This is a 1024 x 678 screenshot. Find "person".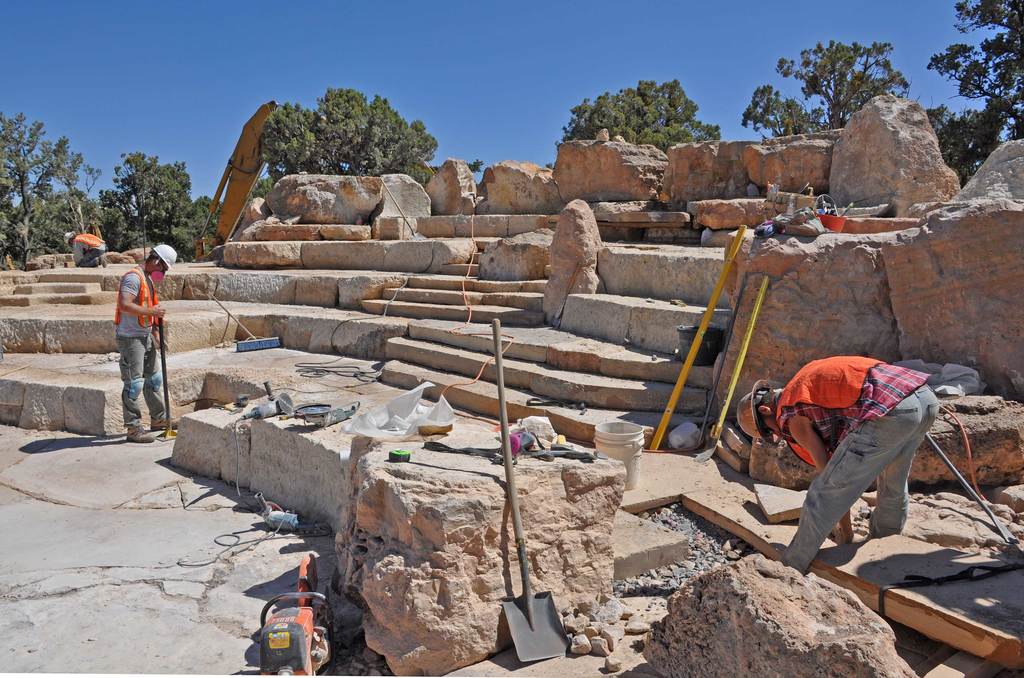
Bounding box: crop(61, 229, 111, 268).
